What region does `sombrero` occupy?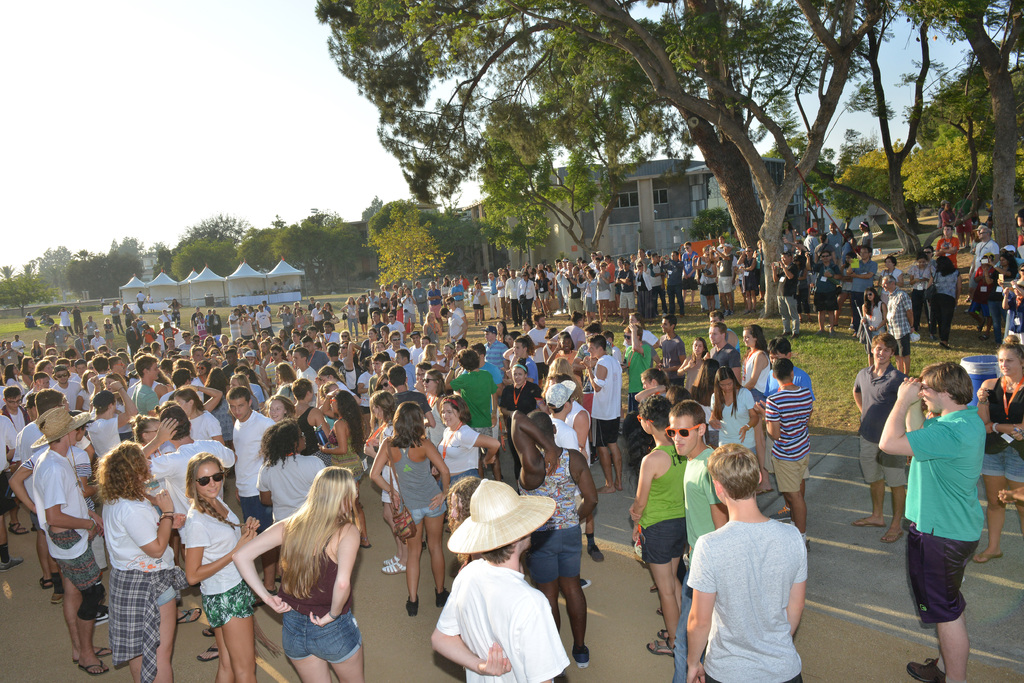
bbox=(465, 488, 551, 582).
